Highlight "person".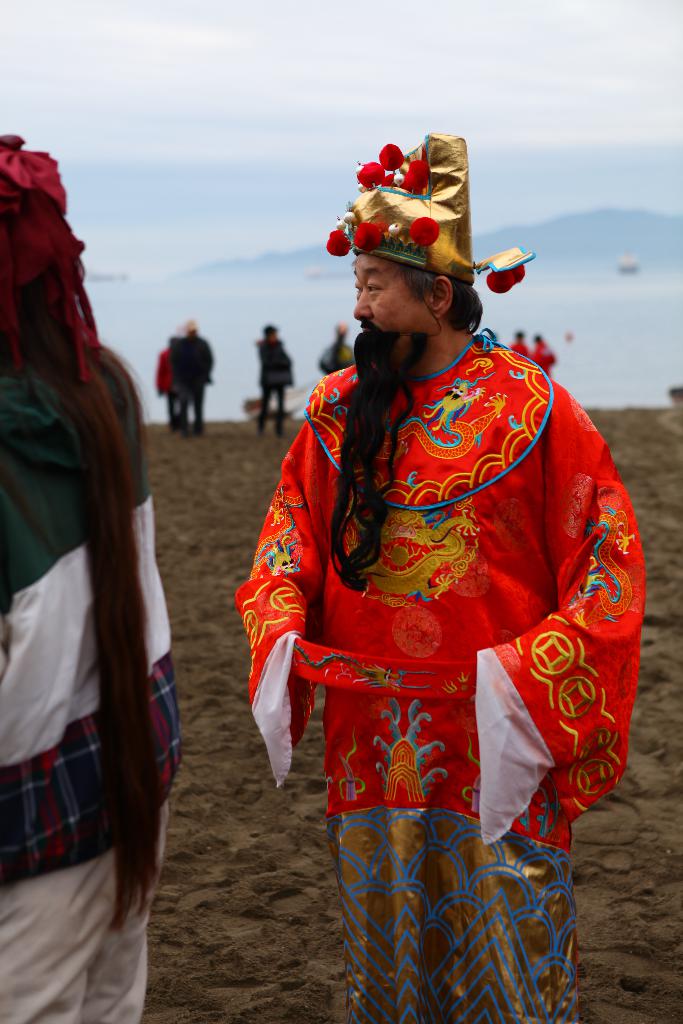
Highlighted region: locate(315, 319, 357, 376).
